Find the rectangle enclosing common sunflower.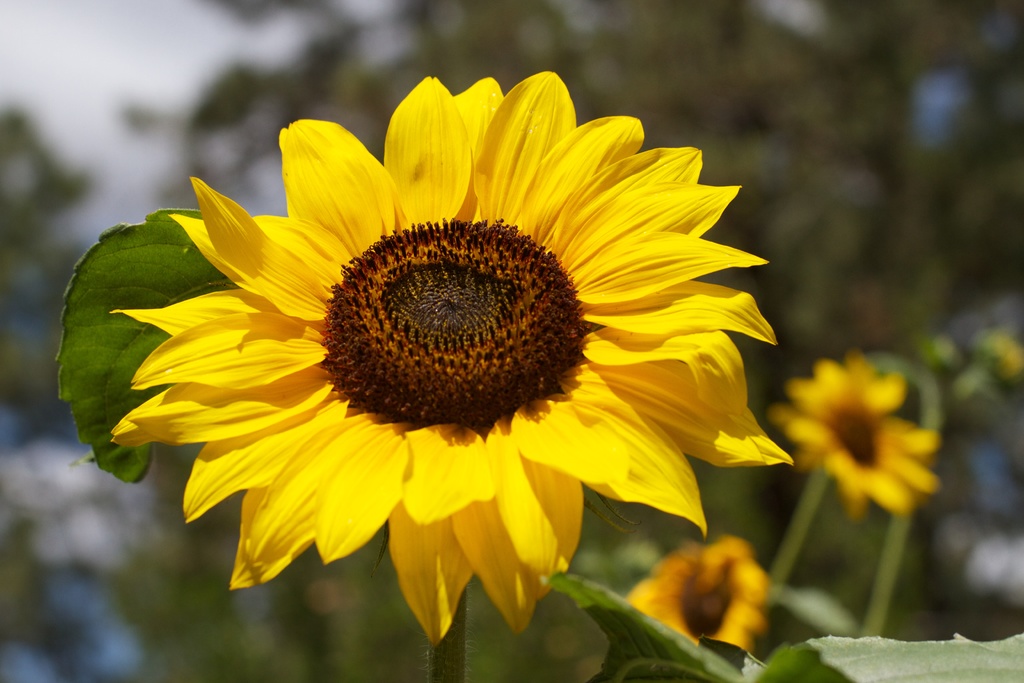
pyautogui.locateOnScreen(65, 126, 765, 660).
